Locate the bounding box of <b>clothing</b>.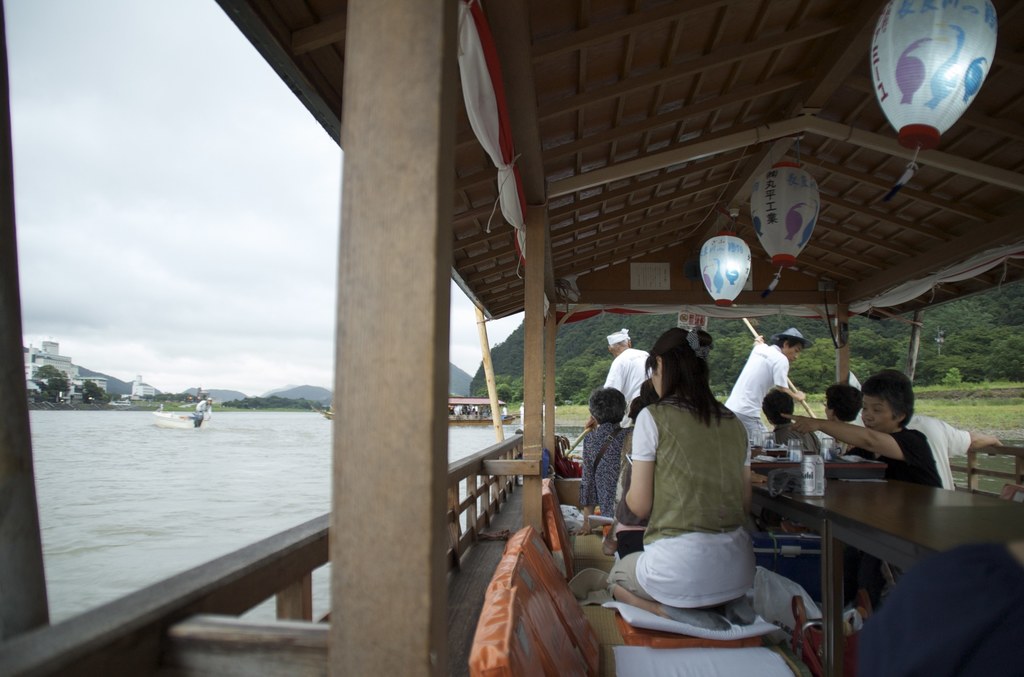
Bounding box: box(829, 421, 858, 455).
